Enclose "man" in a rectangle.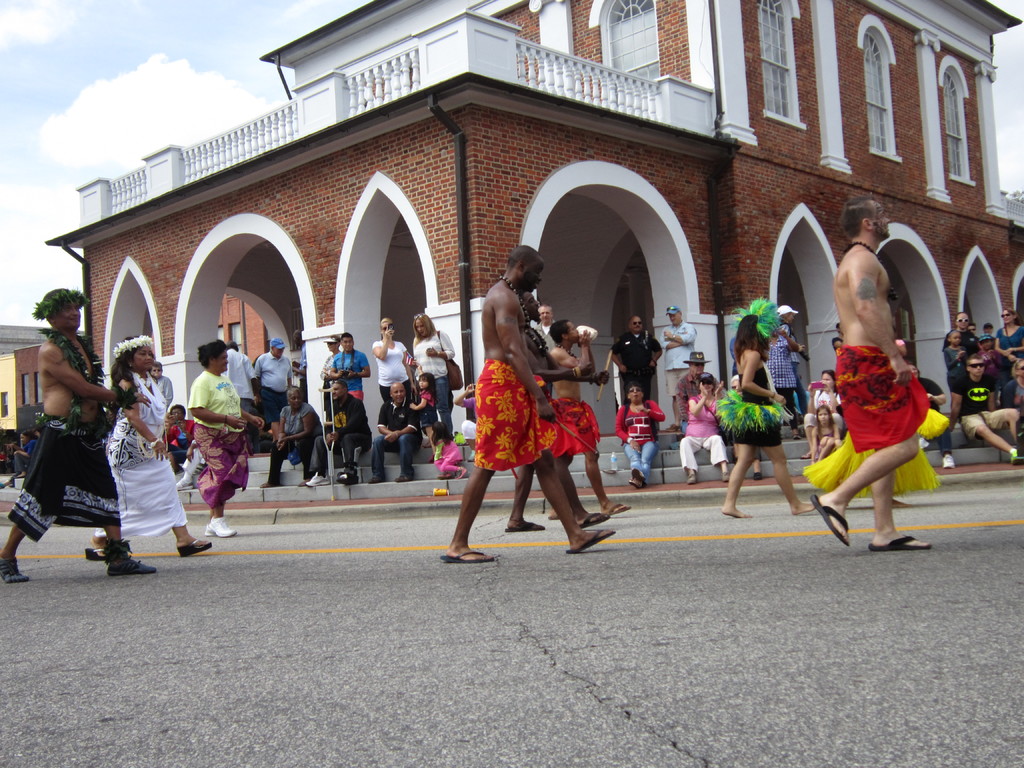
[550,317,627,517].
